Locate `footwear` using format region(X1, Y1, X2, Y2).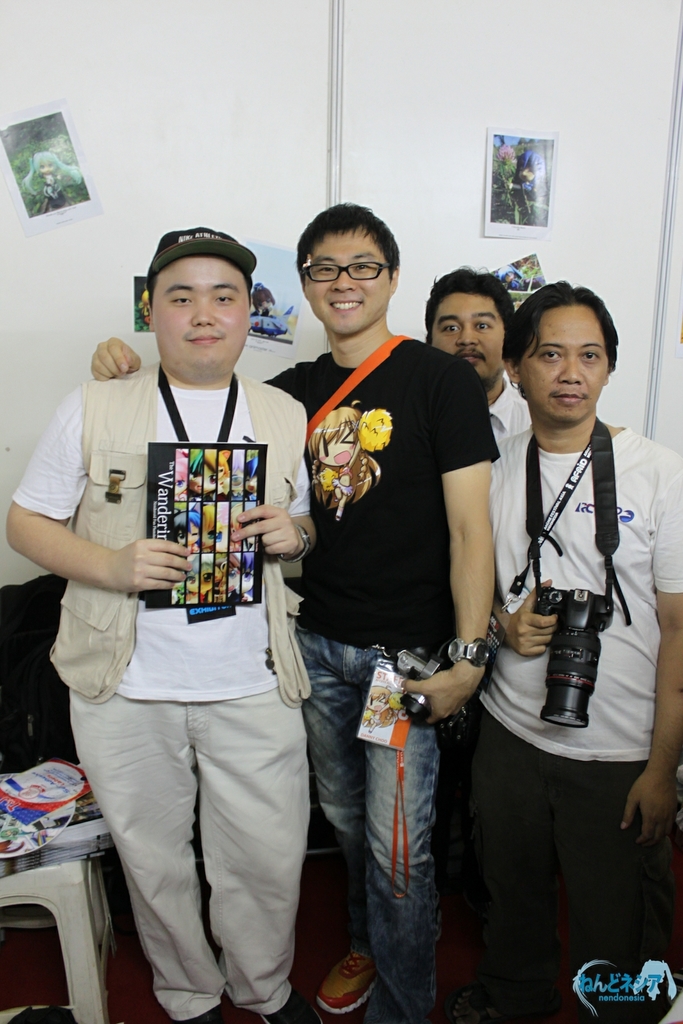
region(315, 941, 385, 1014).
